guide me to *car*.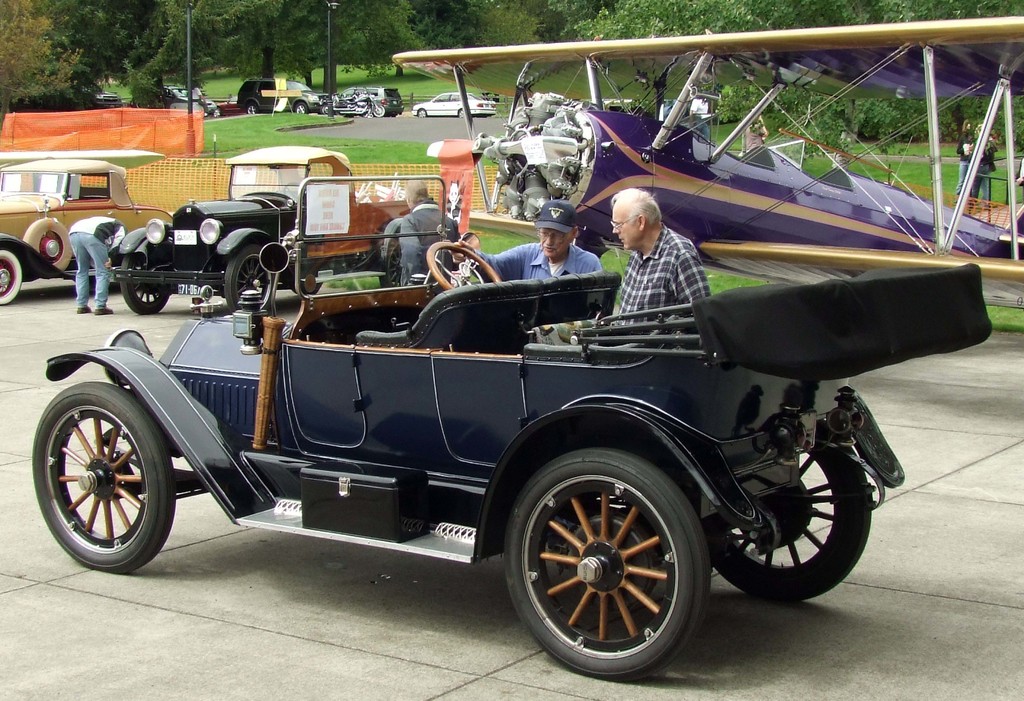
Guidance: 337, 85, 404, 118.
